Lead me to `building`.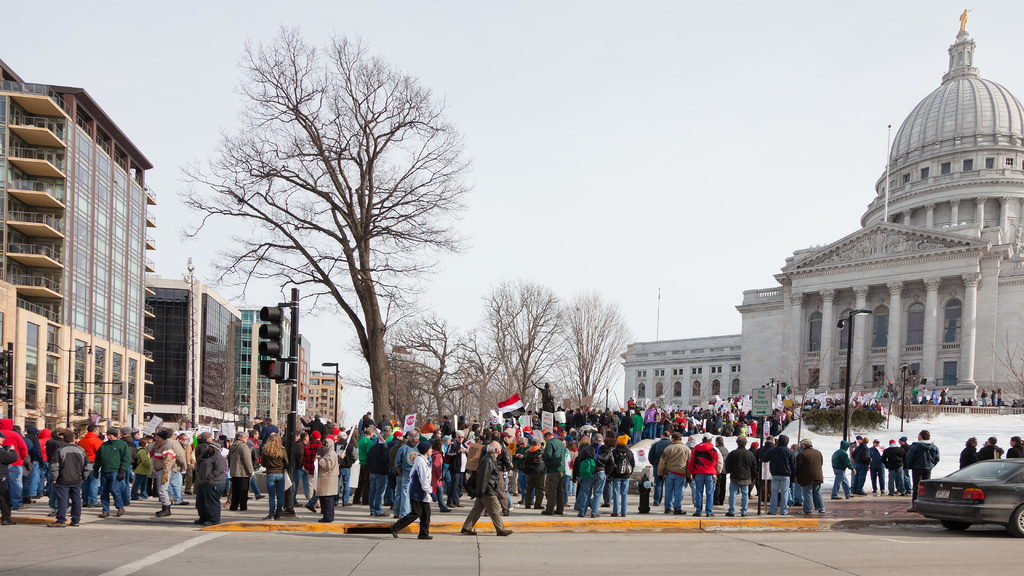
Lead to pyautogui.locateOnScreen(314, 372, 344, 431).
